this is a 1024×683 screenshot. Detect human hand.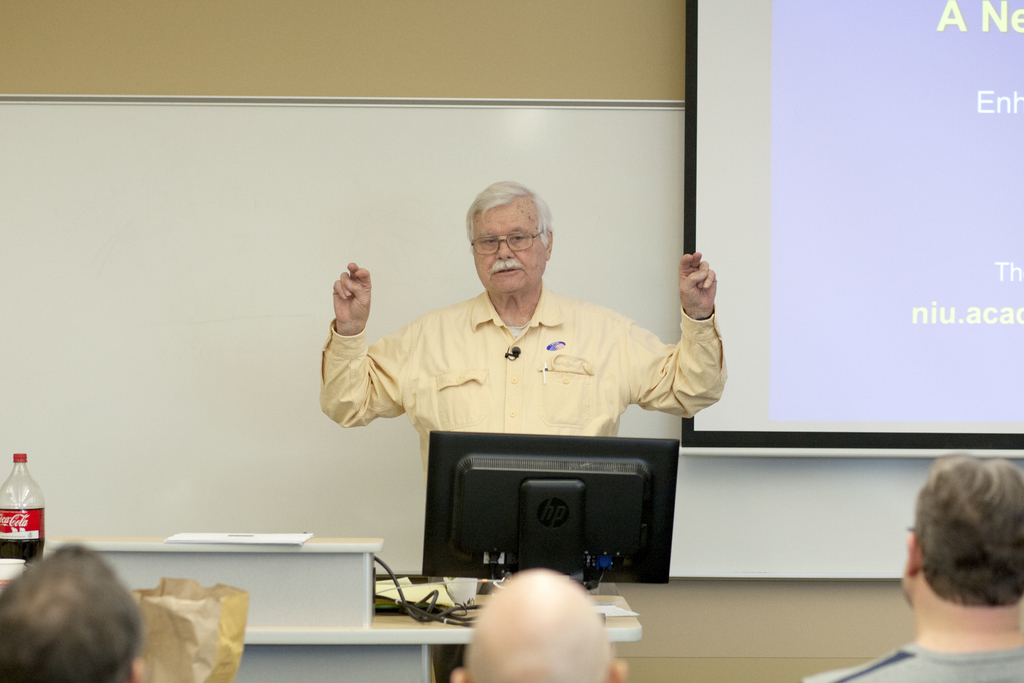
676 247 736 326.
